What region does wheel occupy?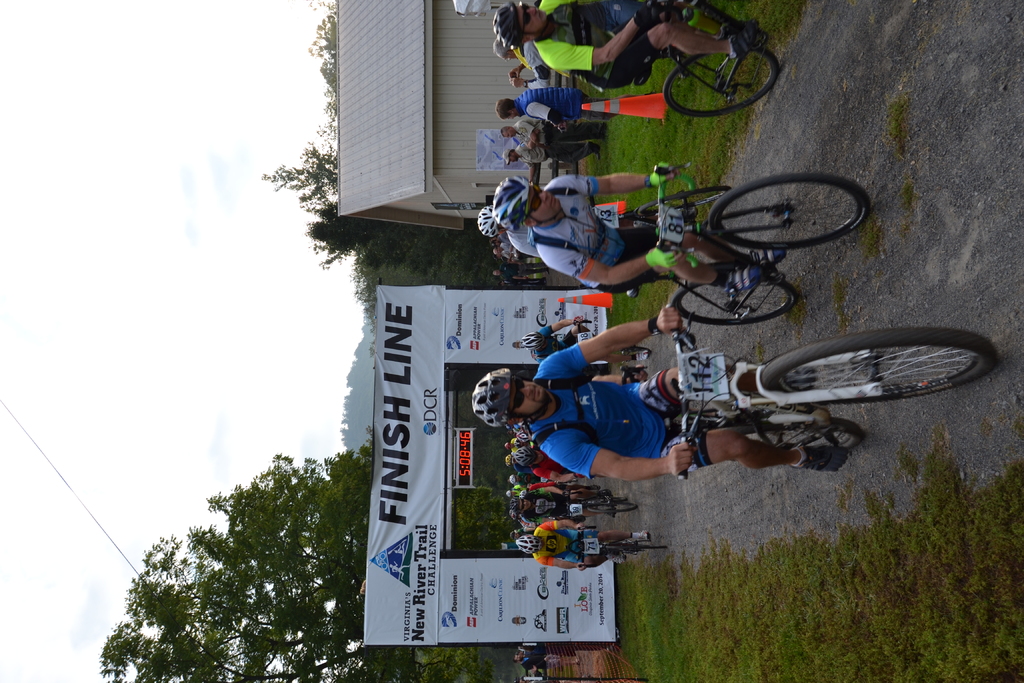
<bbox>741, 418, 867, 448</bbox>.
